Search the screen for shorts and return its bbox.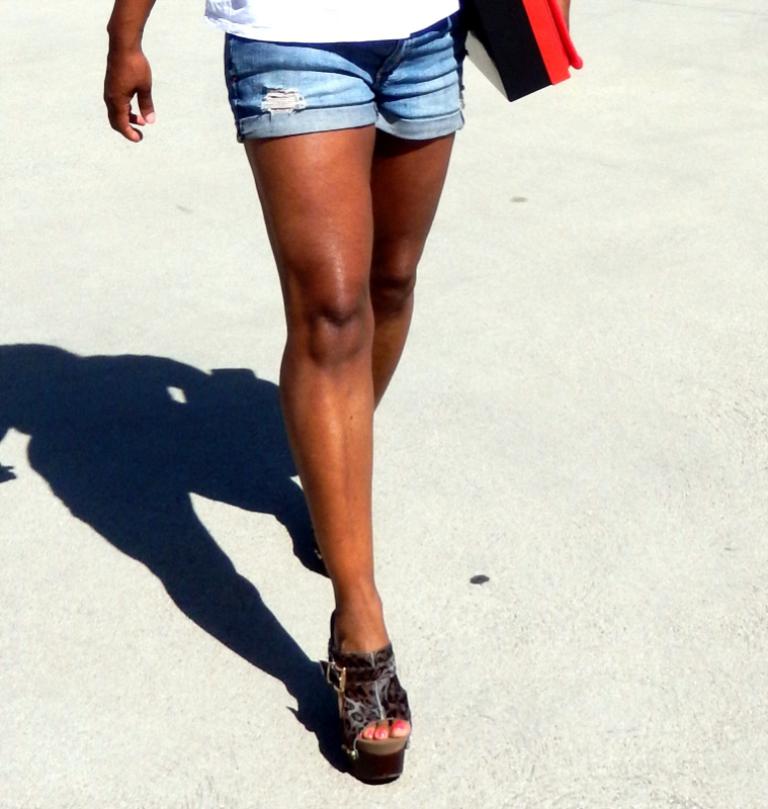
Found: [x1=199, y1=32, x2=486, y2=140].
